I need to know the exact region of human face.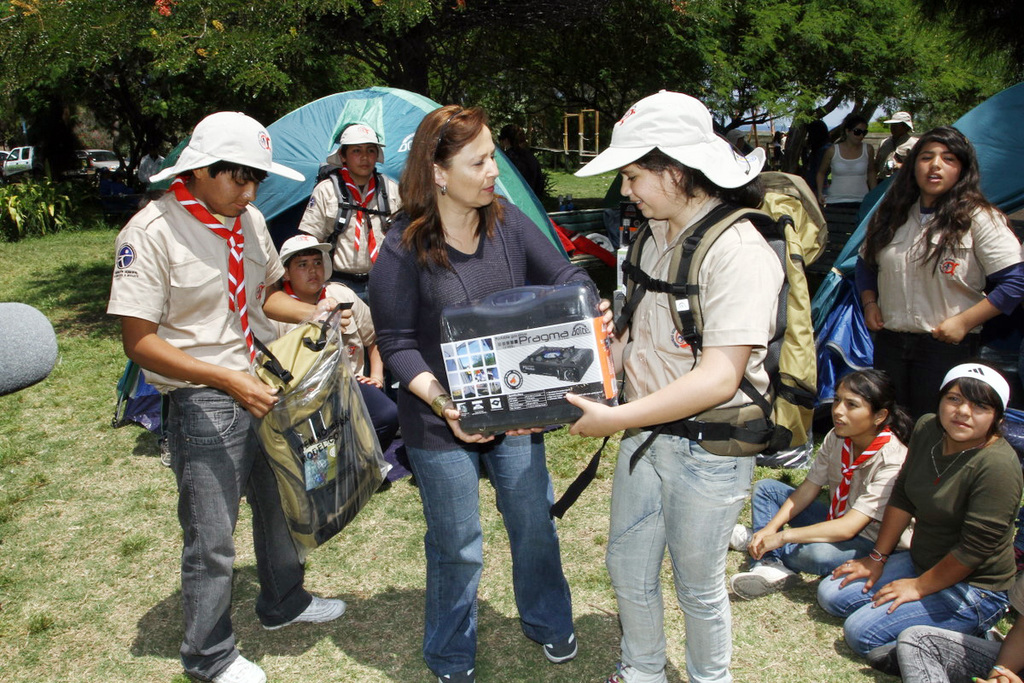
Region: BBox(345, 143, 379, 177).
